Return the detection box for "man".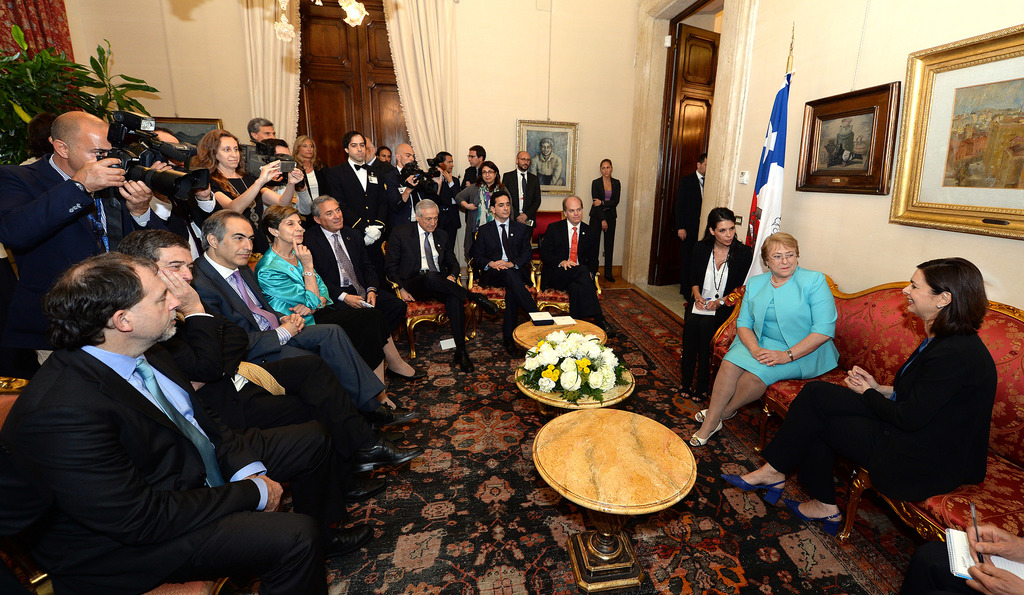
pyautogui.locateOnScreen(388, 142, 441, 218).
